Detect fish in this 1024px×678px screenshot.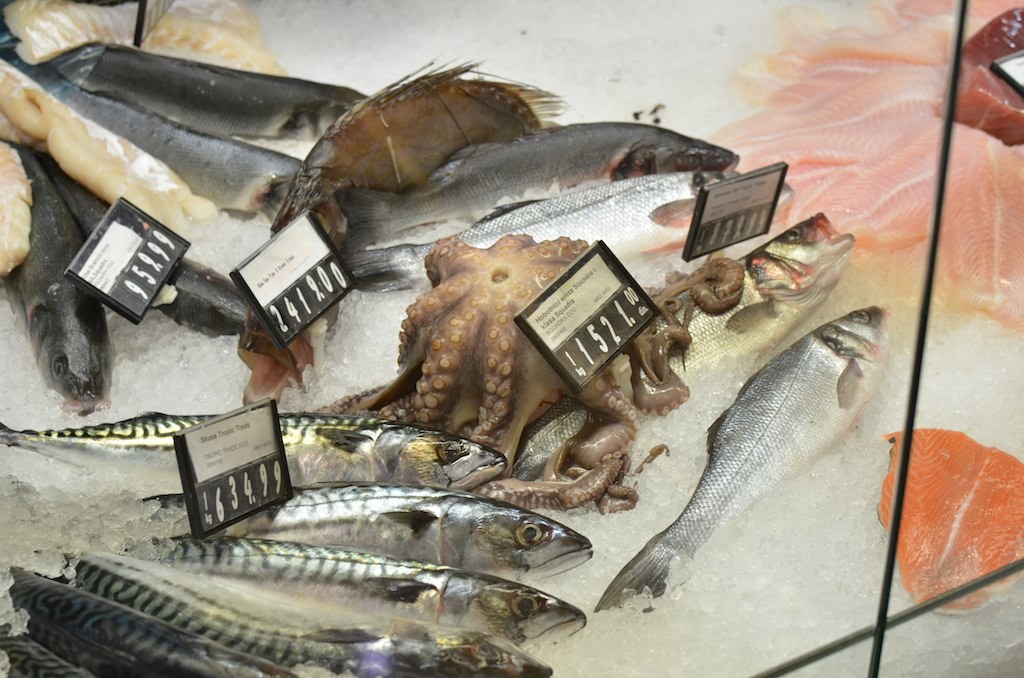
Detection: (4,562,310,677).
